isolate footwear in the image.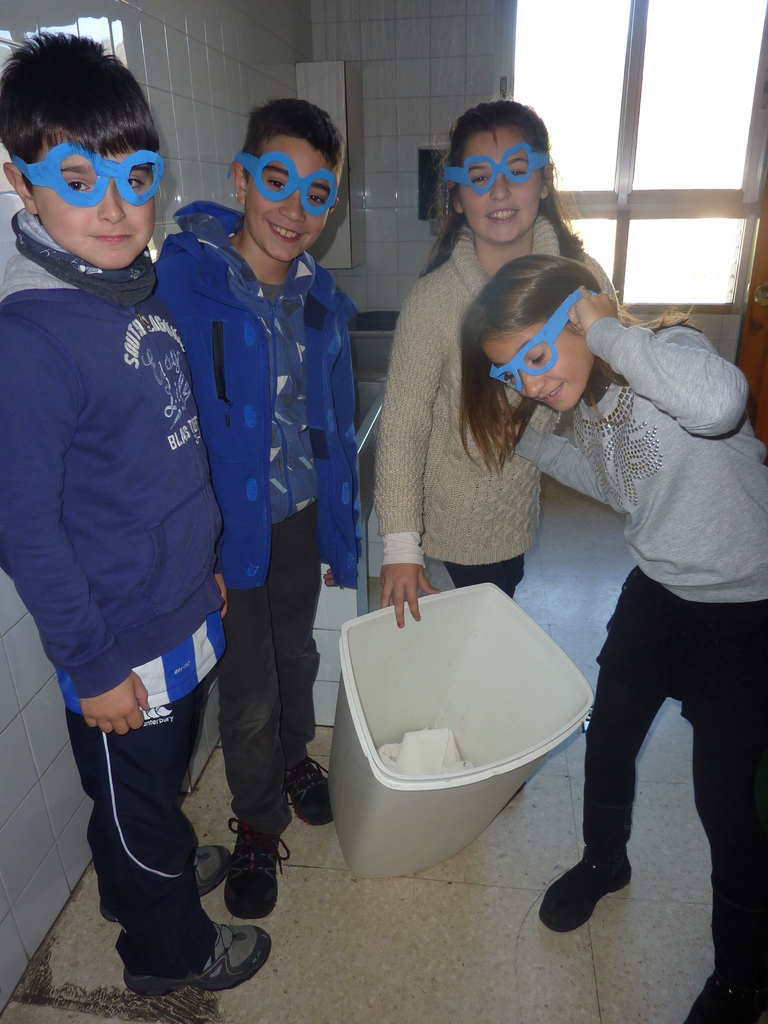
Isolated region: (120,924,271,1001).
